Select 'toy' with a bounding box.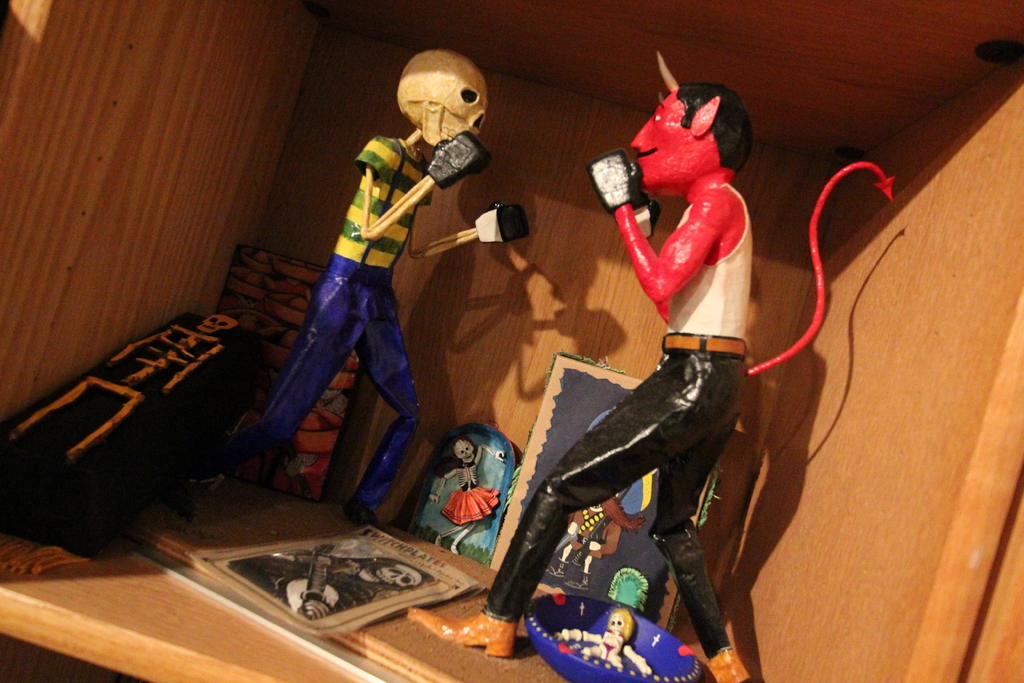
left=431, top=438, right=510, bottom=559.
